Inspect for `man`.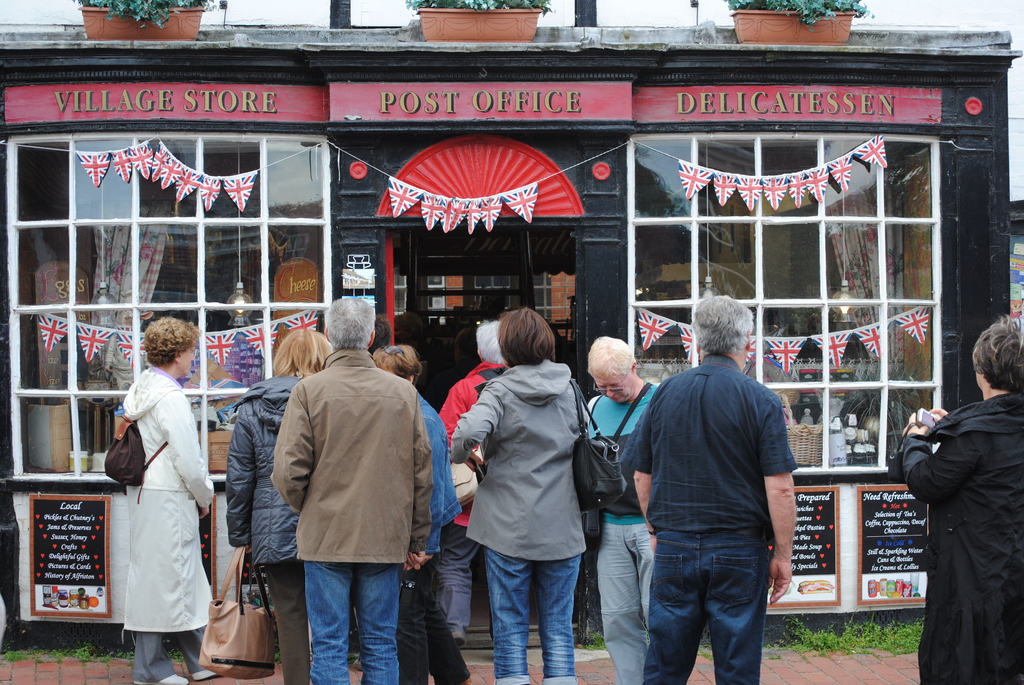
Inspection: (580, 333, 666, 684).
